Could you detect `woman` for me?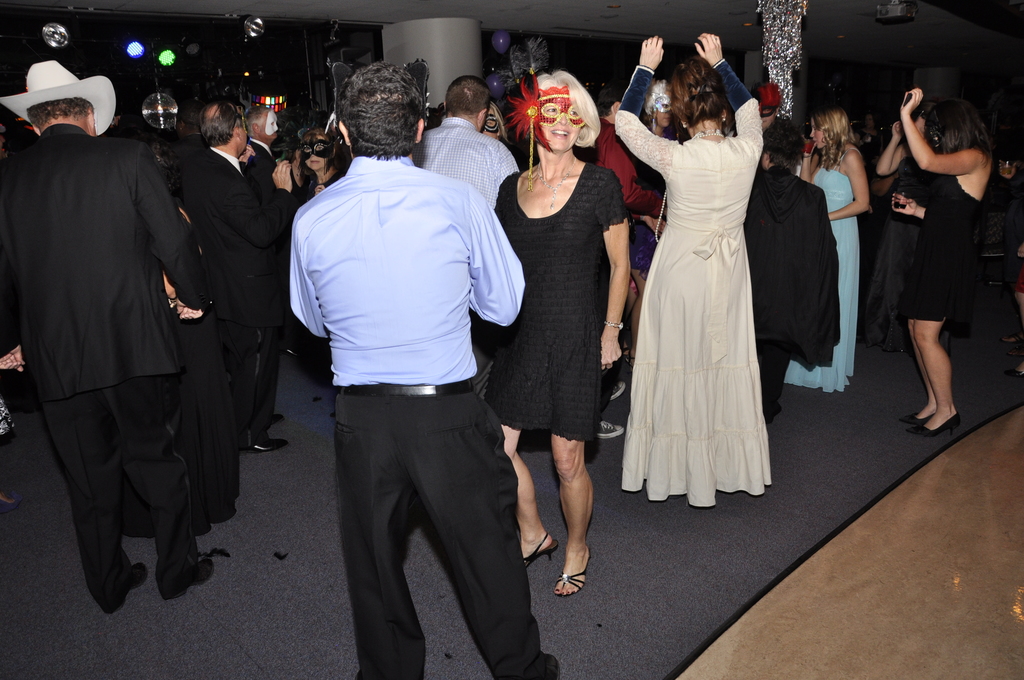
Detection result: BBox(900, 89, 989, 436).
